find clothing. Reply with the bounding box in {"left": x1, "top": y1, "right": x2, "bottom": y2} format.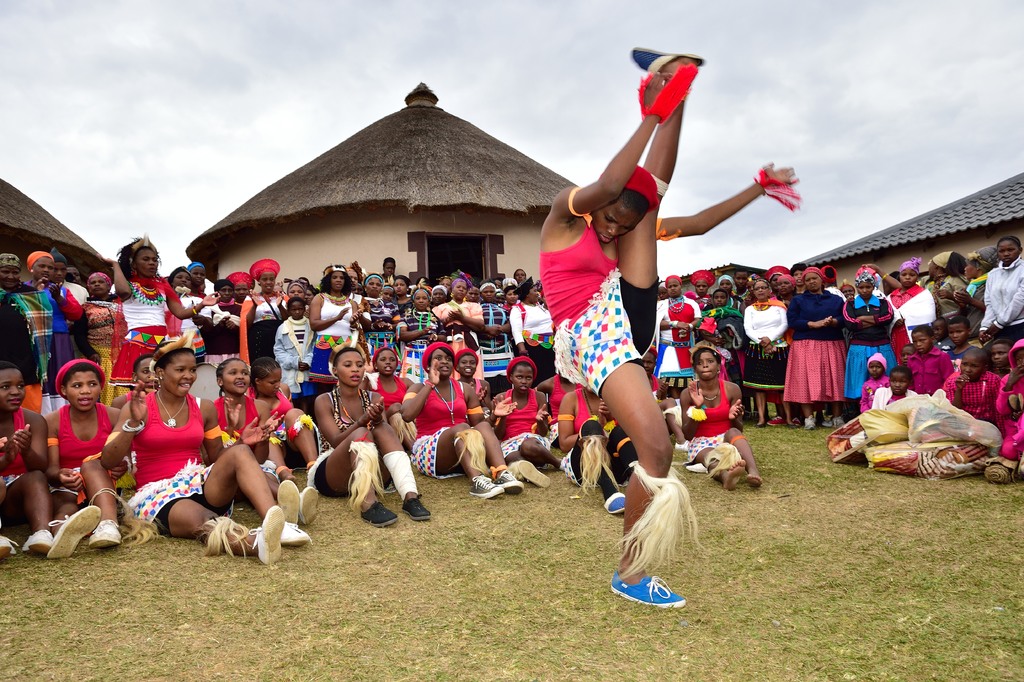
{"left": 787, "top": 339, "right": 850, "bottom": 398}.
